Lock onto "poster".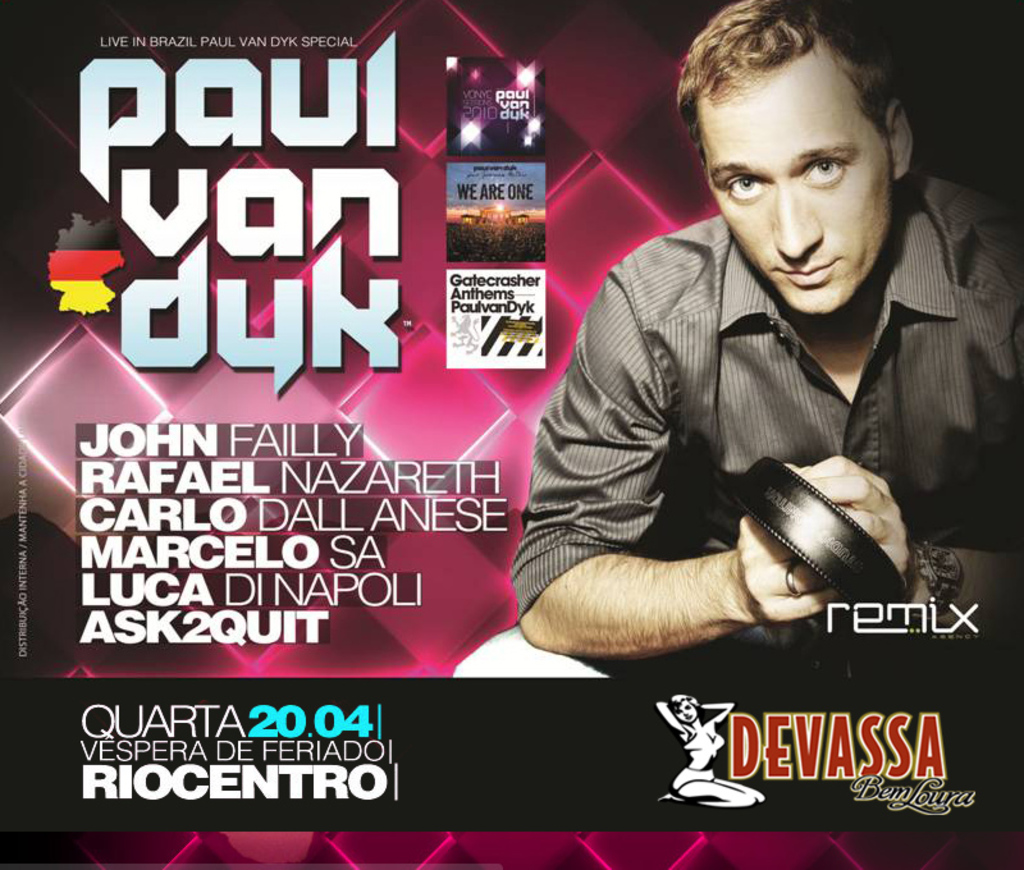
Locked: l=0, t=0, r=1023, b=869.
